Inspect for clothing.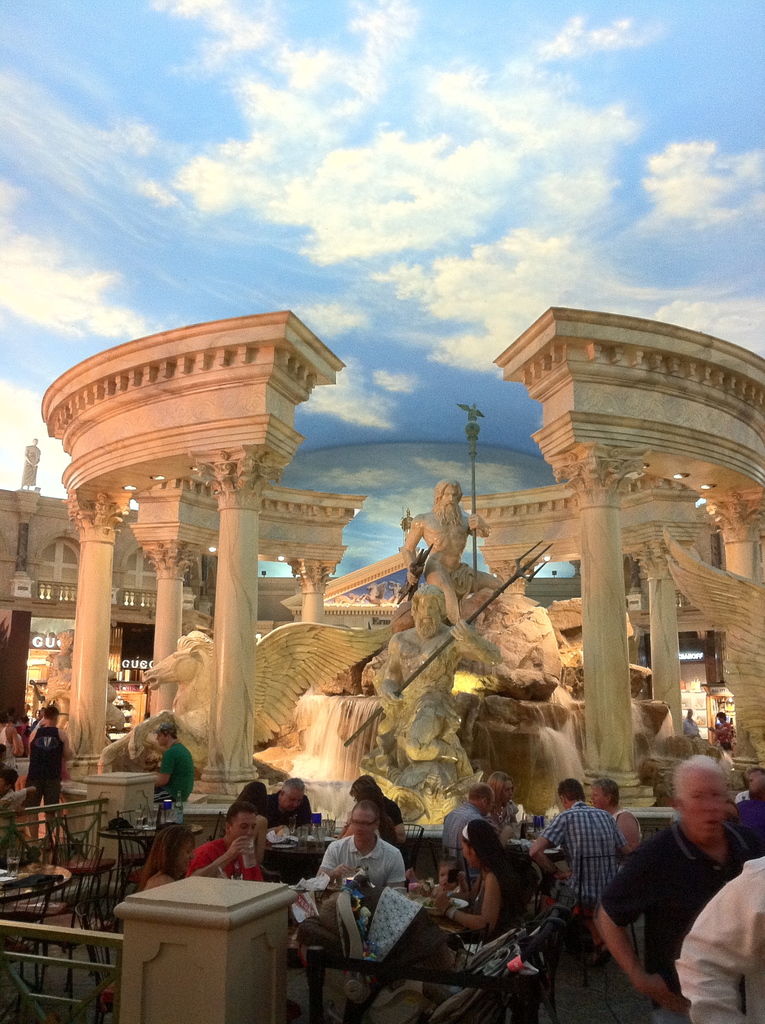
Inspection: x1=318 y1=827 x2=408 y2=918.
